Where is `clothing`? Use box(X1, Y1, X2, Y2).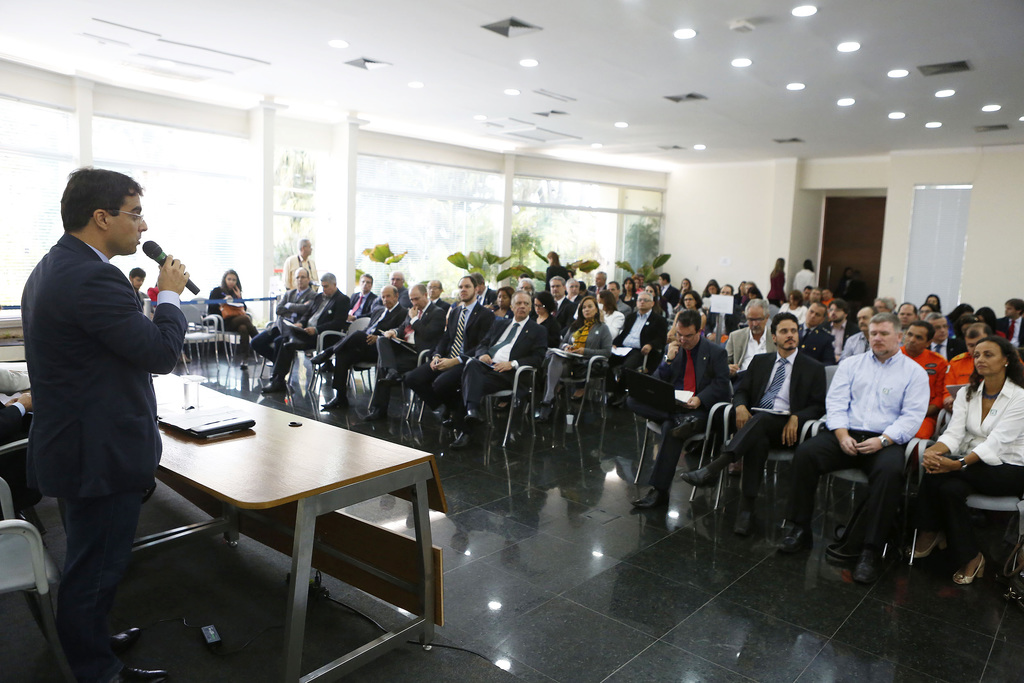
box(527, 309, 560, 357).
